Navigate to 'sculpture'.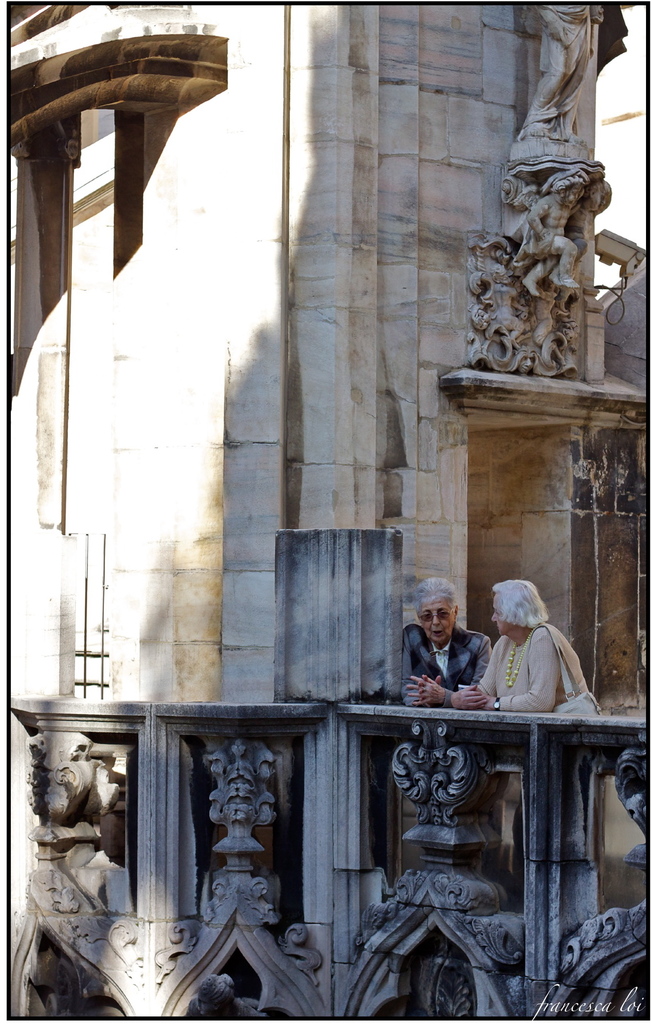
Navigation target: pyautogui.locateOnScreen(522, 151, 603, 294).
